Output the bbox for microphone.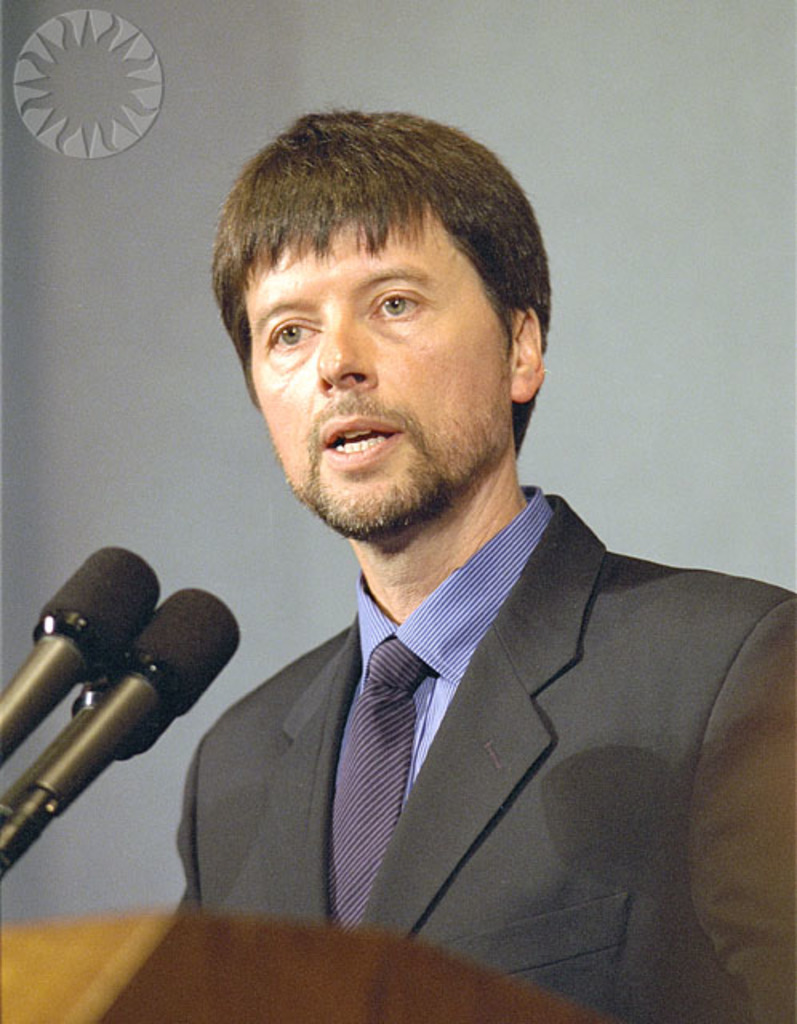
box(0, 539, 170, 768).
